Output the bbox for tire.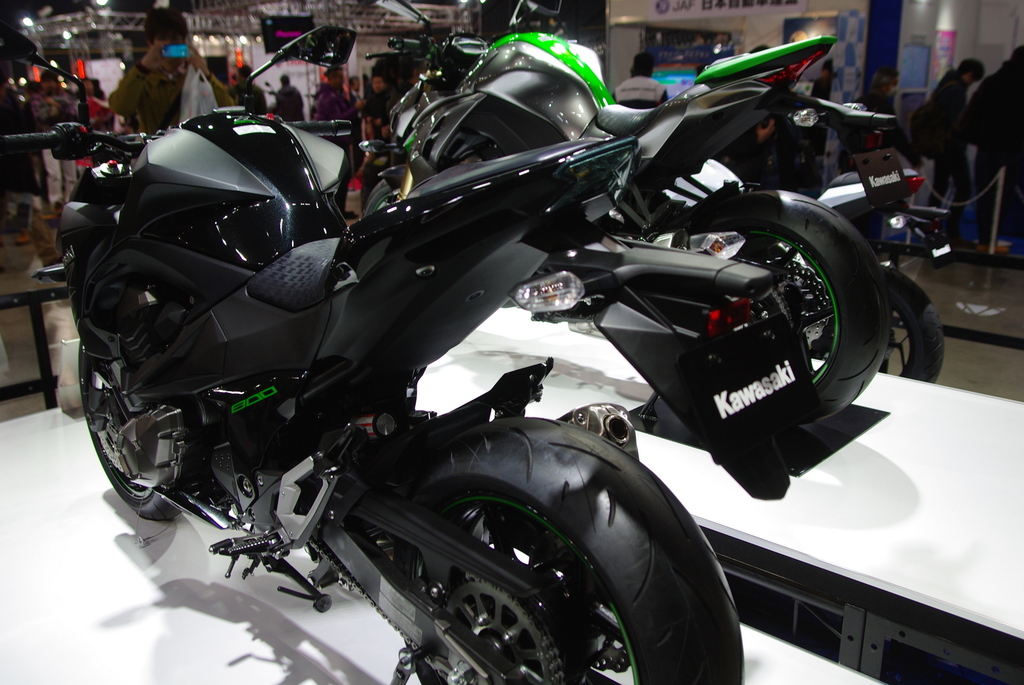
pyautogui.locateOnScreen(77, 337, 215, 521).
